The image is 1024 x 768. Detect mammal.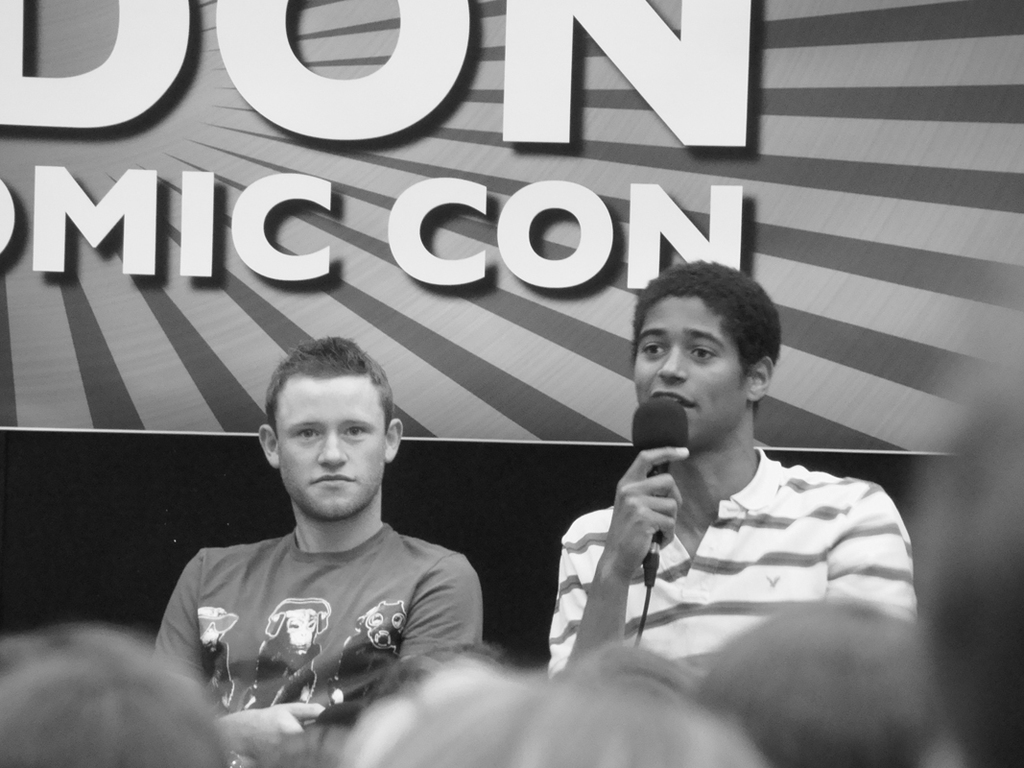
Detection: [left=0, top=616, right=230, bottom=765].
